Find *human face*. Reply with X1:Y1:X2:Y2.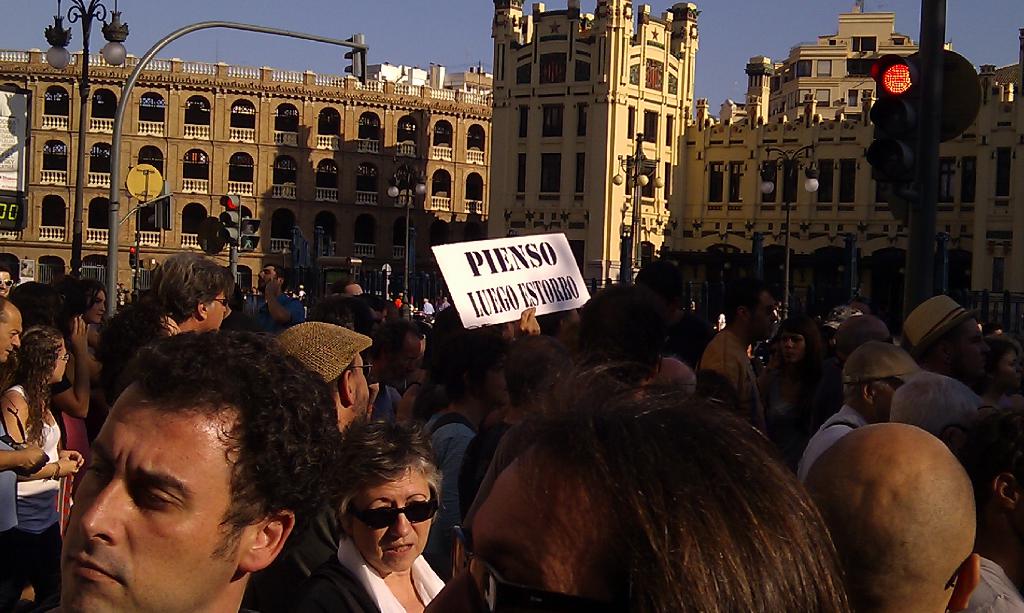
781:331:805:364.
